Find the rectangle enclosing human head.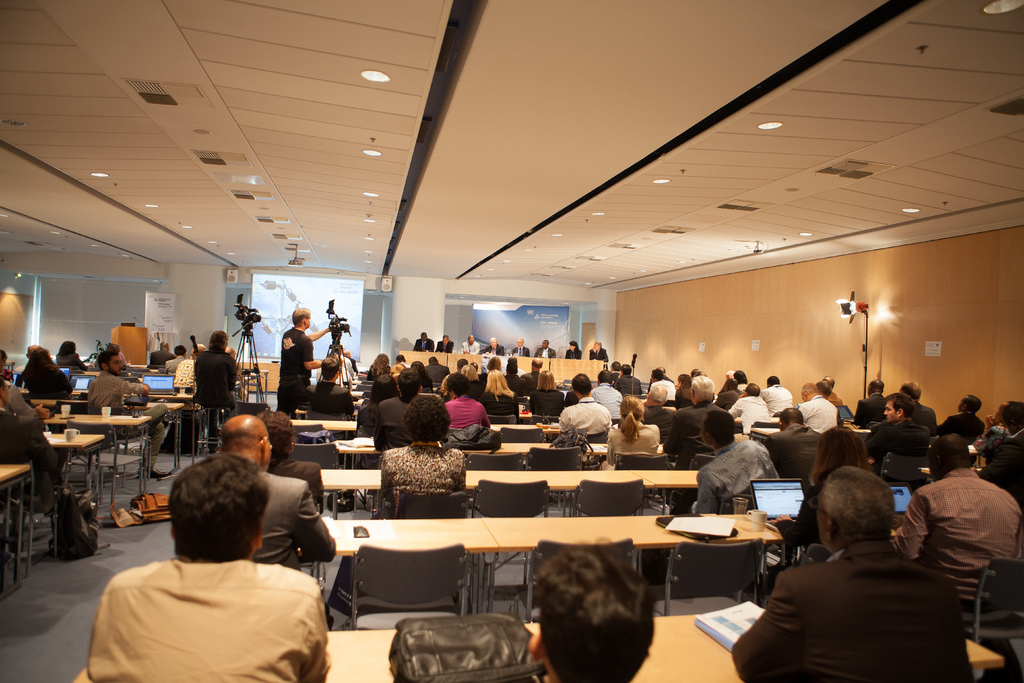
733:368:749:382.
